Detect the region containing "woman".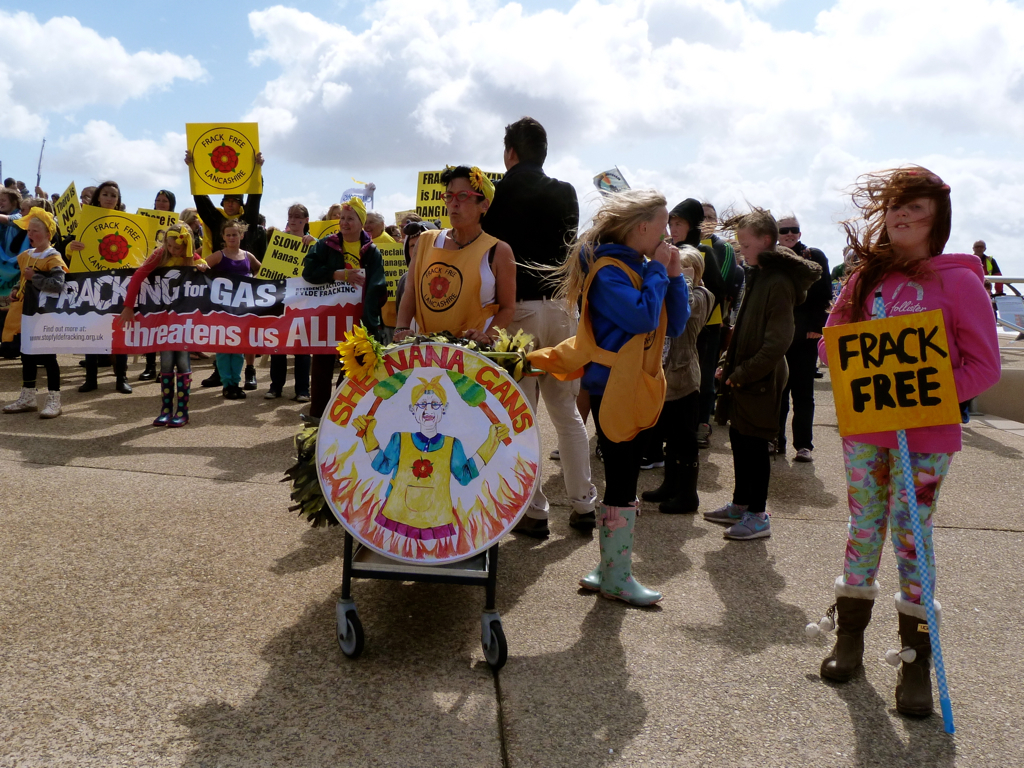
292 196 384 433.
